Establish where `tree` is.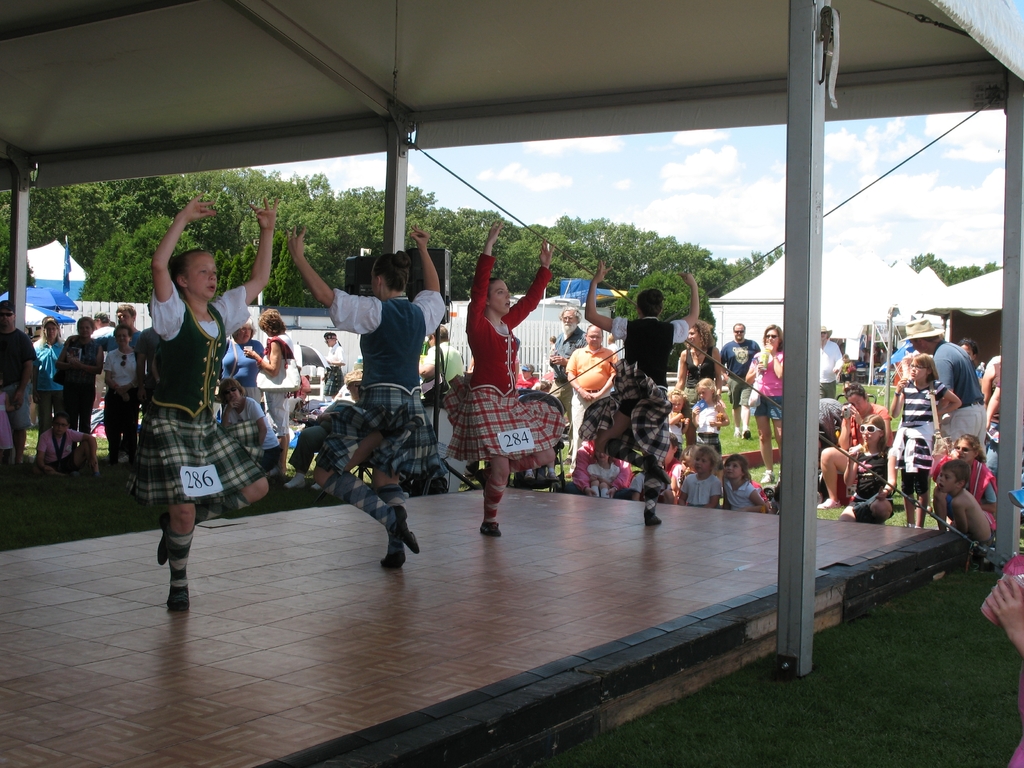
Established at l=84, t=216, r=211, b=303.
